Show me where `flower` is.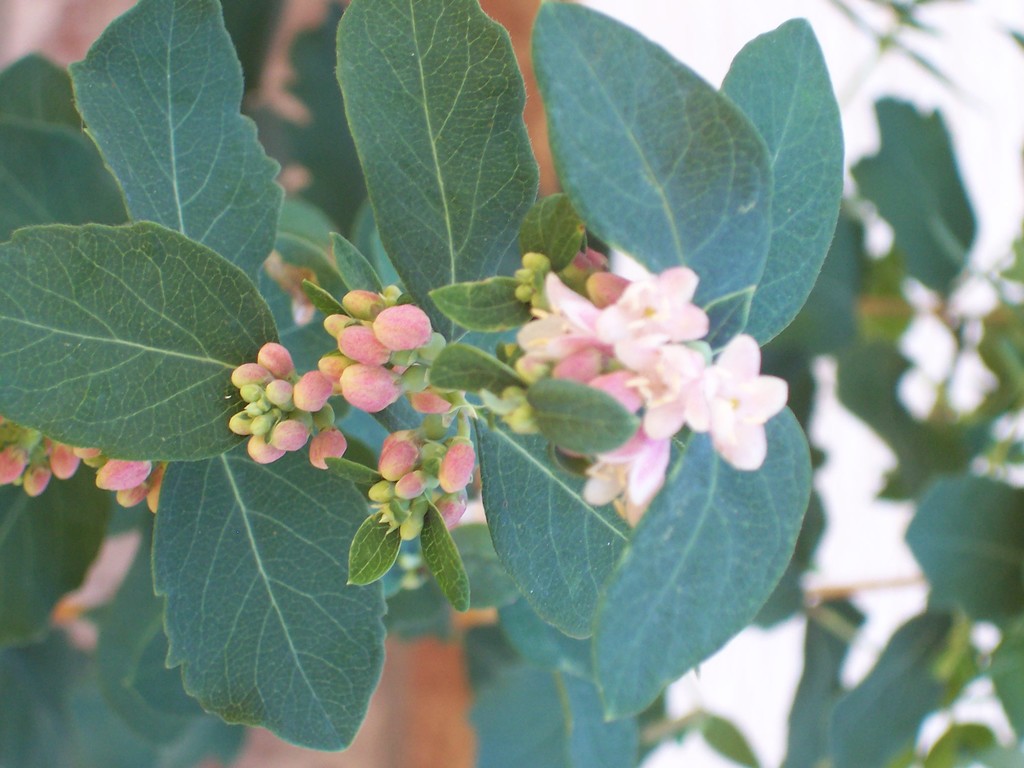
`flower` is at 684 333 787 468.
